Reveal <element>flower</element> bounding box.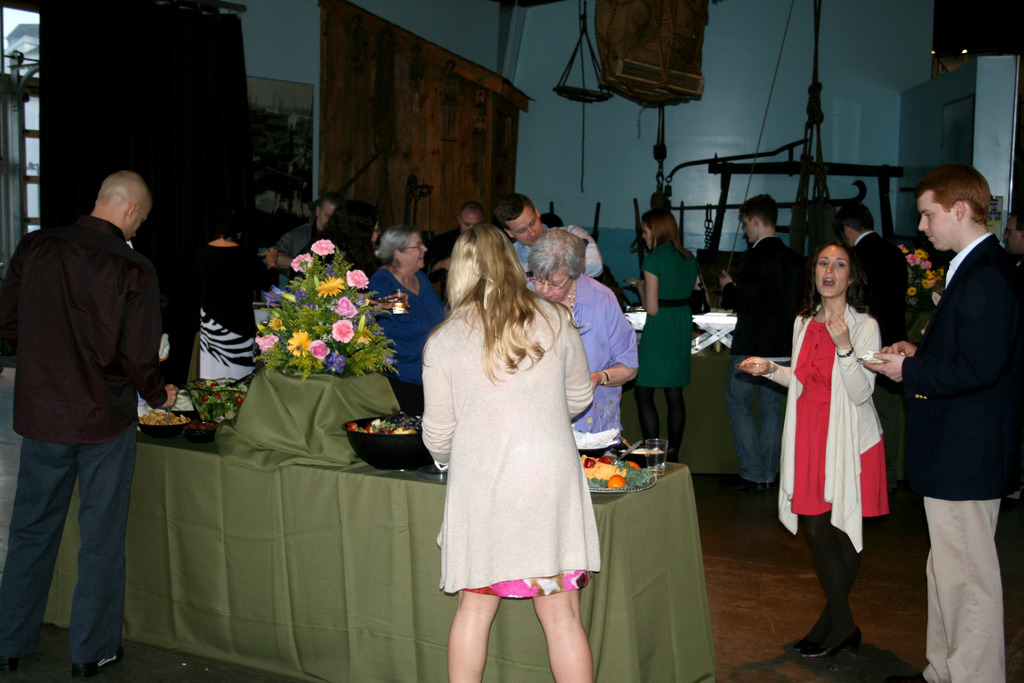
Revealed: rect(355, 333, 385, 352).
